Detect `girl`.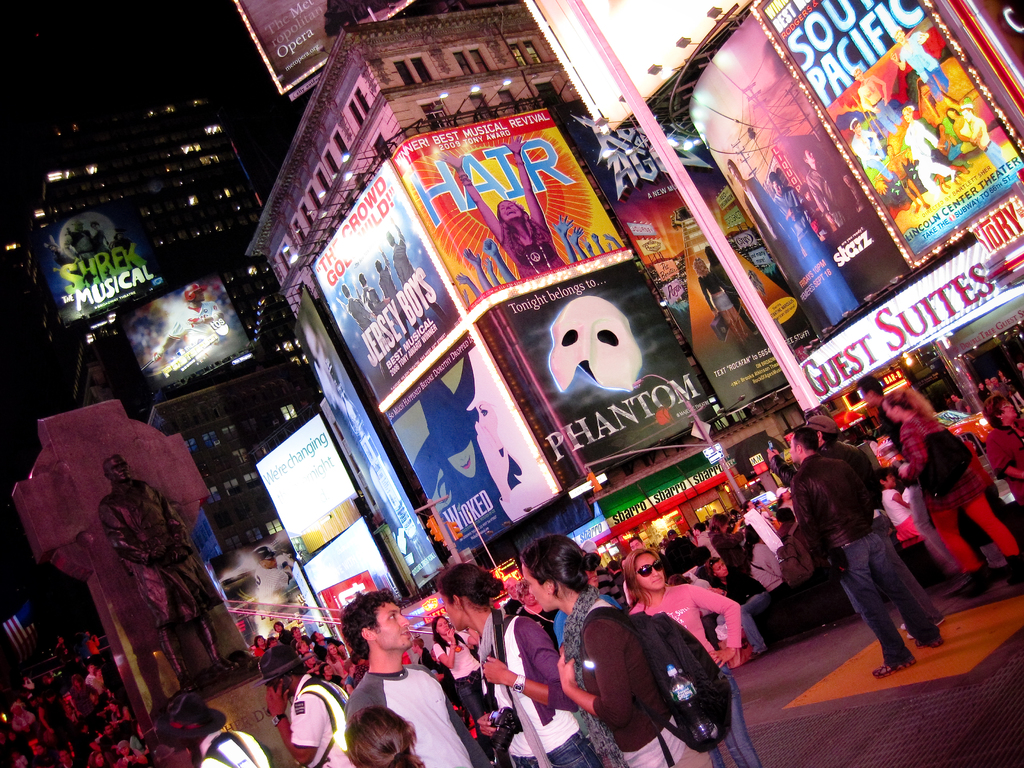
Detected at detection(629, 545, 774, 767).
